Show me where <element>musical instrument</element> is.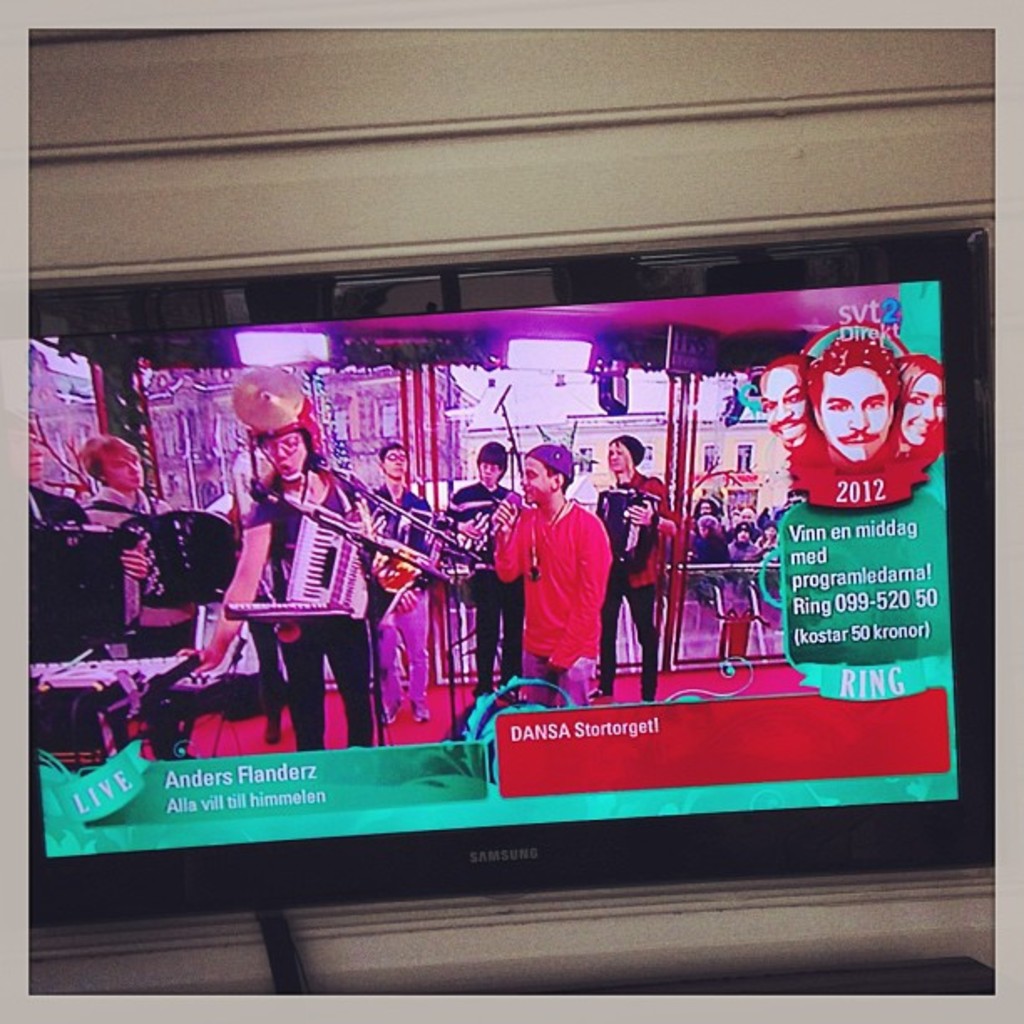
<element>musical instrument</element> is at left=606, top=490, right=658, bottom=564.
